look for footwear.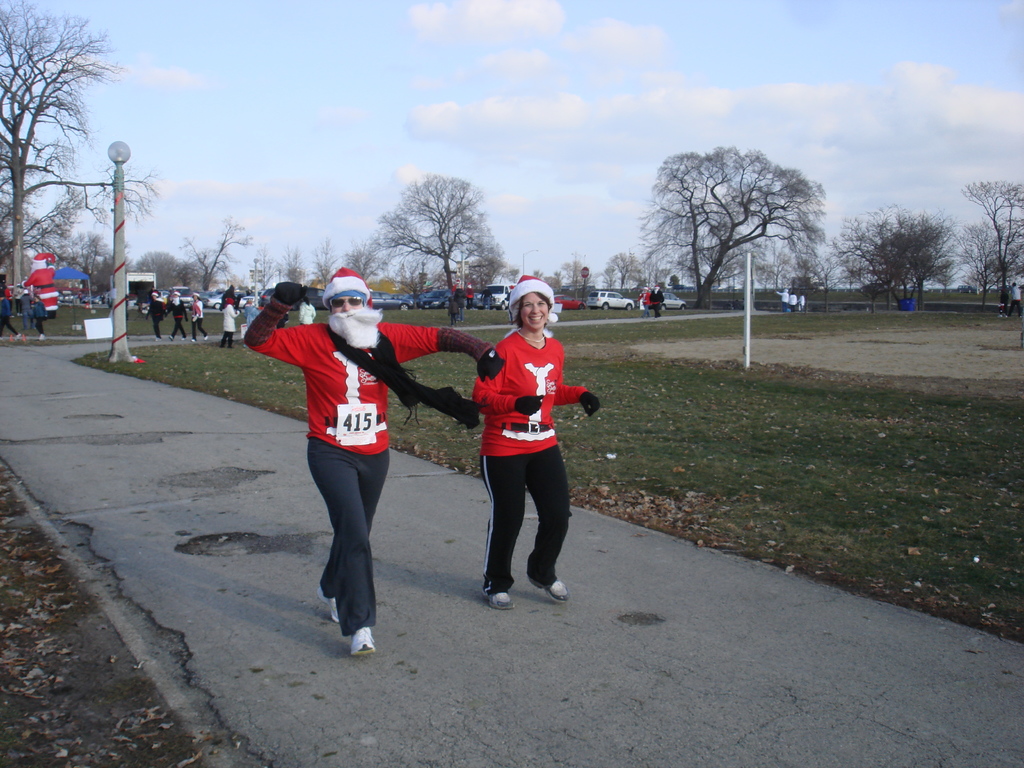
Found: 40, 332, 48, 343.
